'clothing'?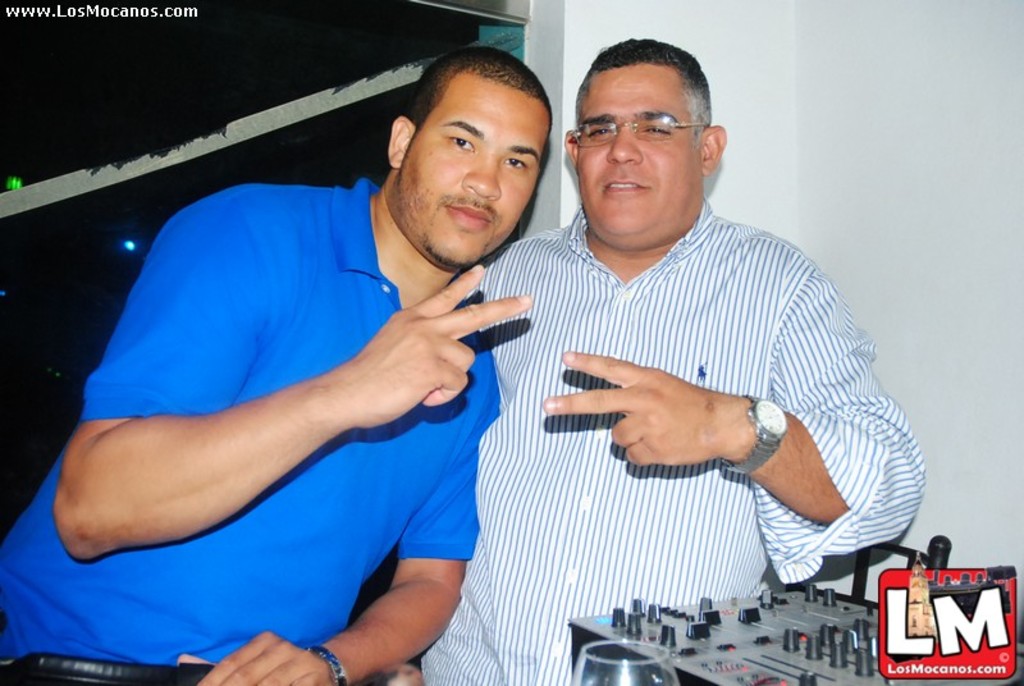
bbox=[413, 201, 929, 685]
